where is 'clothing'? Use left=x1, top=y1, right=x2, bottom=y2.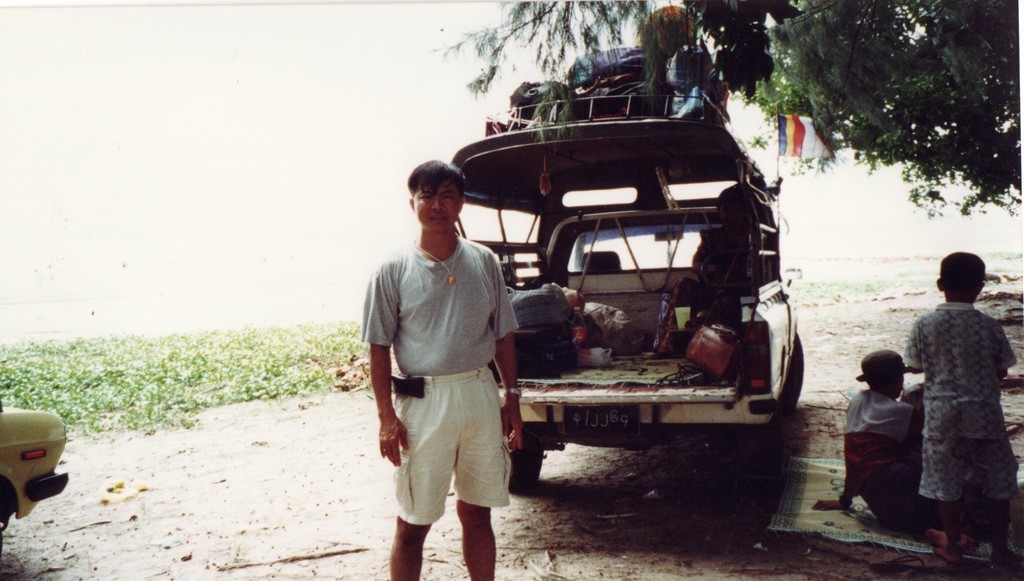
left=899, top=309, right=1023, bottom=500.
